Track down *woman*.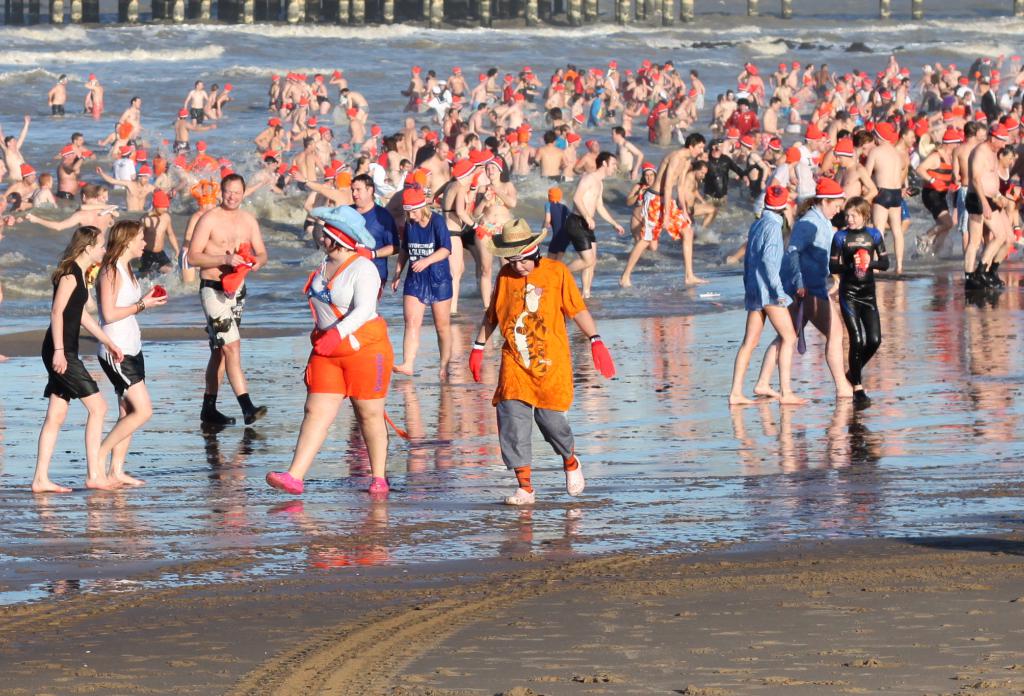
Tracked to BBox(273, 124, 295, 159).
